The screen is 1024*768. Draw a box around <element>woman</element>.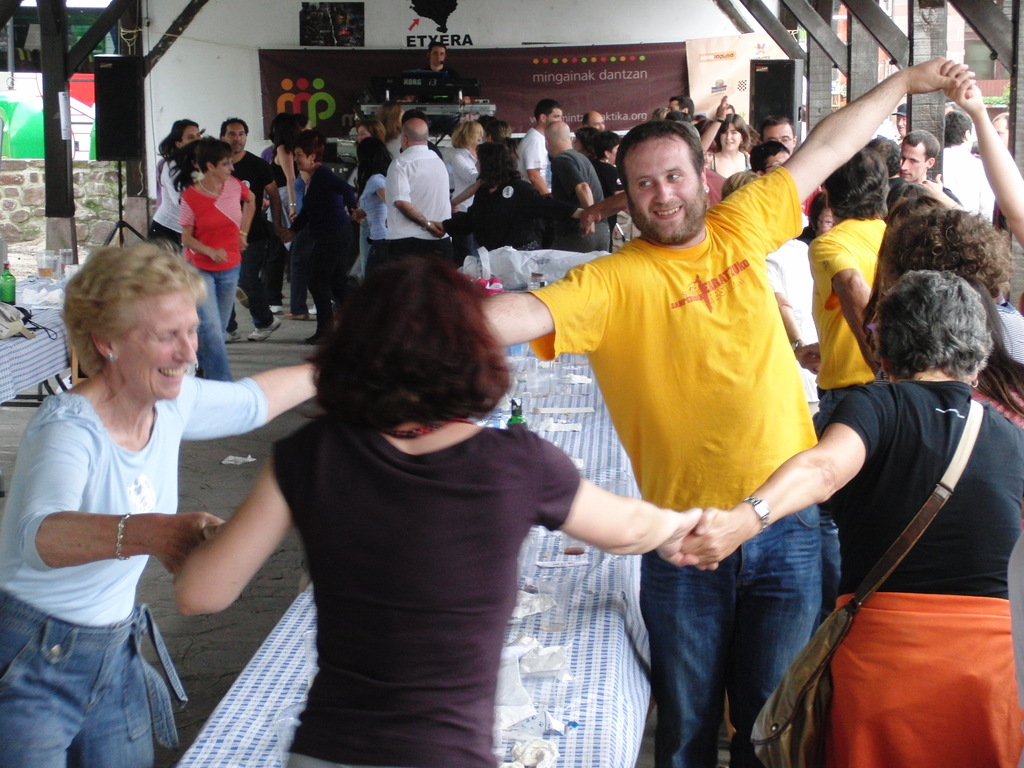
locate(355, 135, 390, 248).
